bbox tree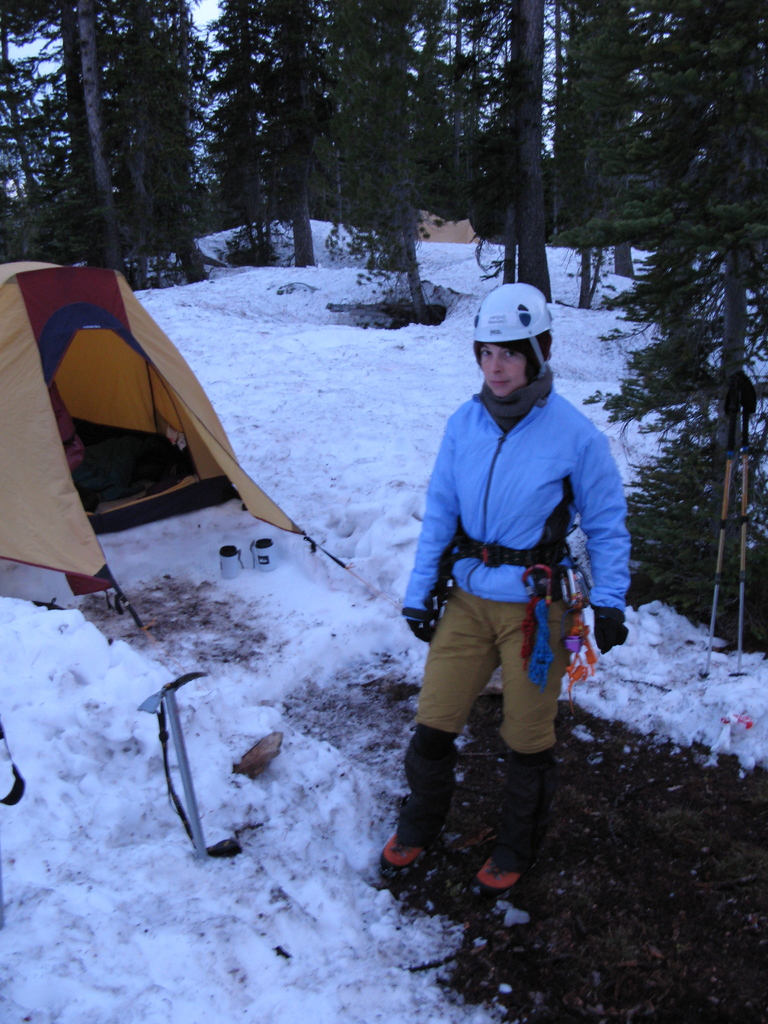
[left=669, top=190, right=767, bottom=461]
